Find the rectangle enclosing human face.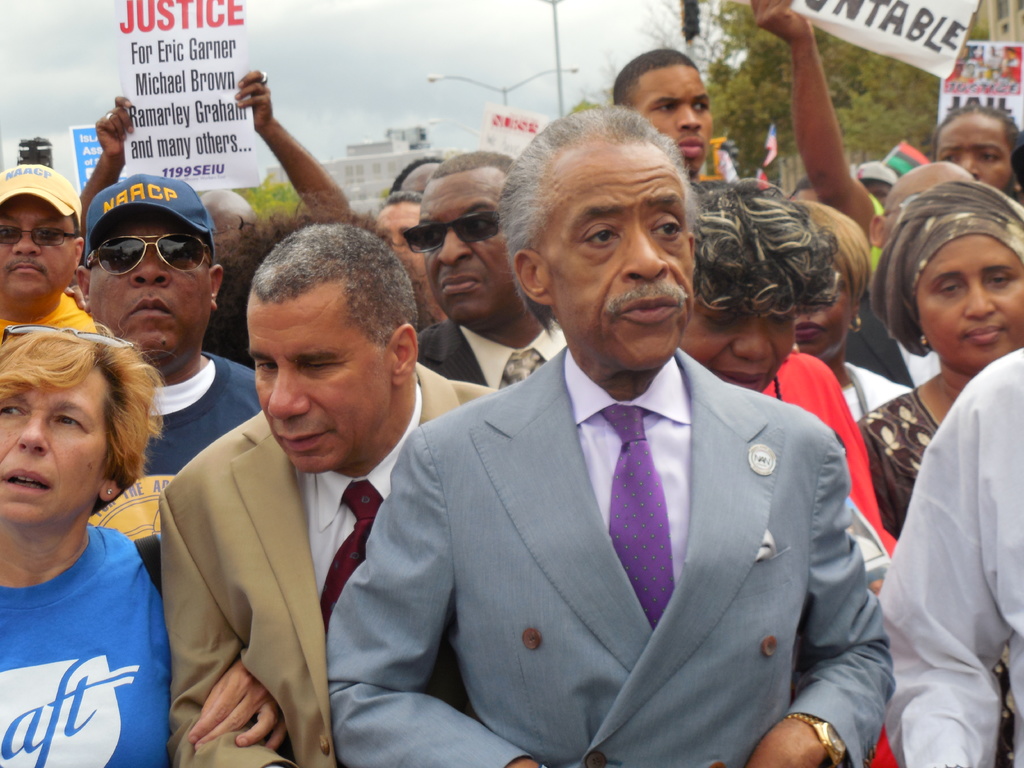
[912, 241, 1023, 362].
